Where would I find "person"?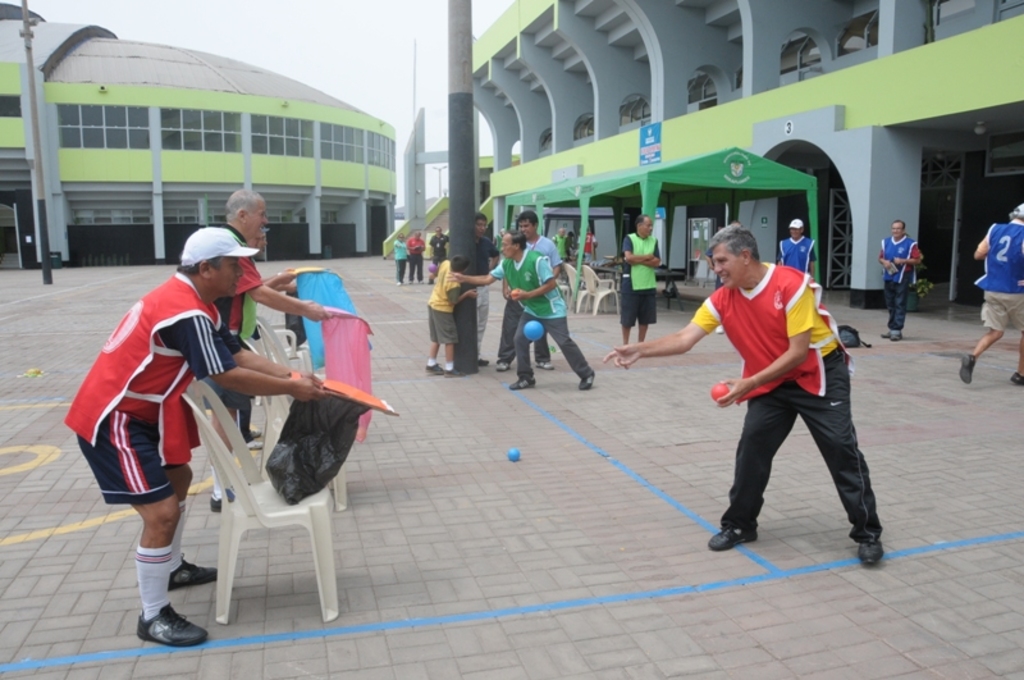
At locate(600, 215, 883, 575).
